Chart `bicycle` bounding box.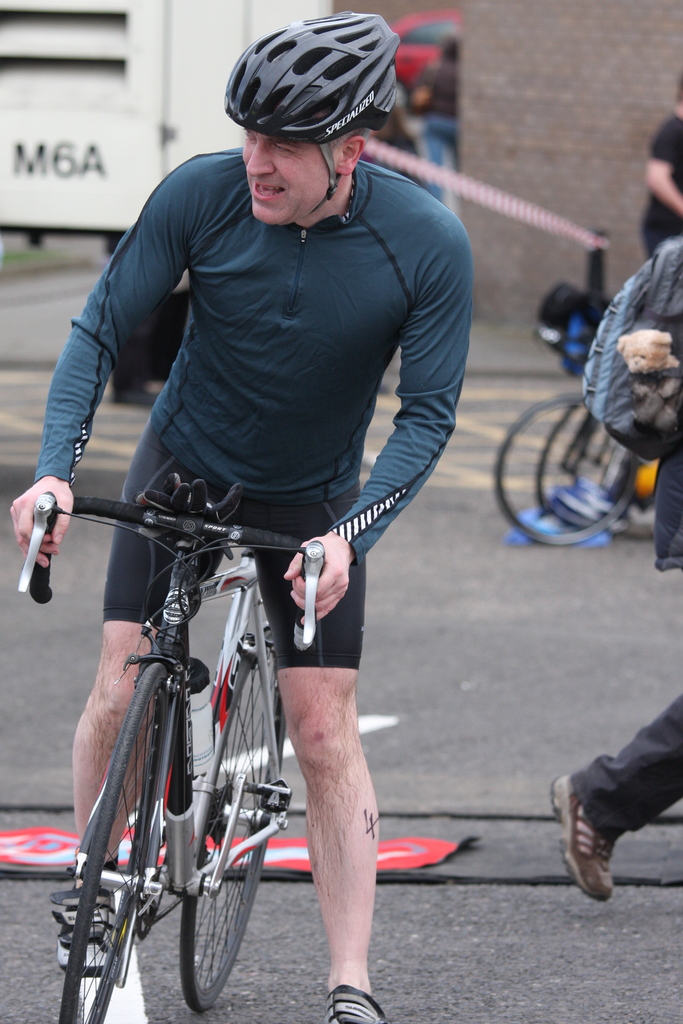
Charted: [494,388,648,550].
